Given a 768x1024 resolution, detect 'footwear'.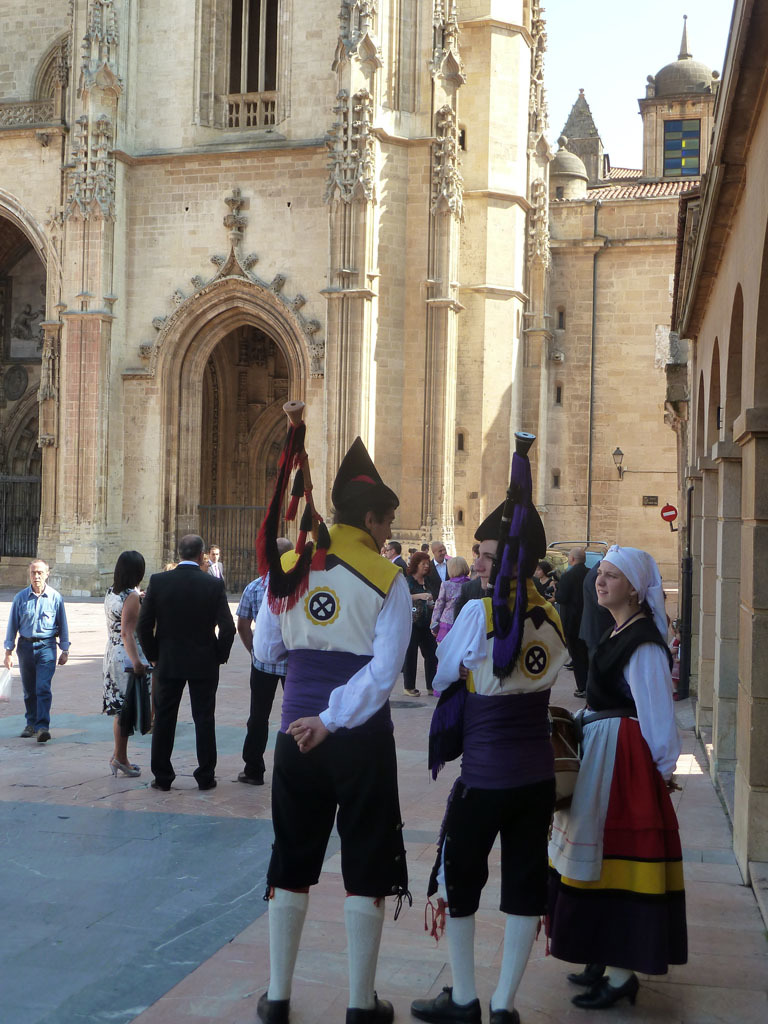
BBox(188, 762, 220, 789).
